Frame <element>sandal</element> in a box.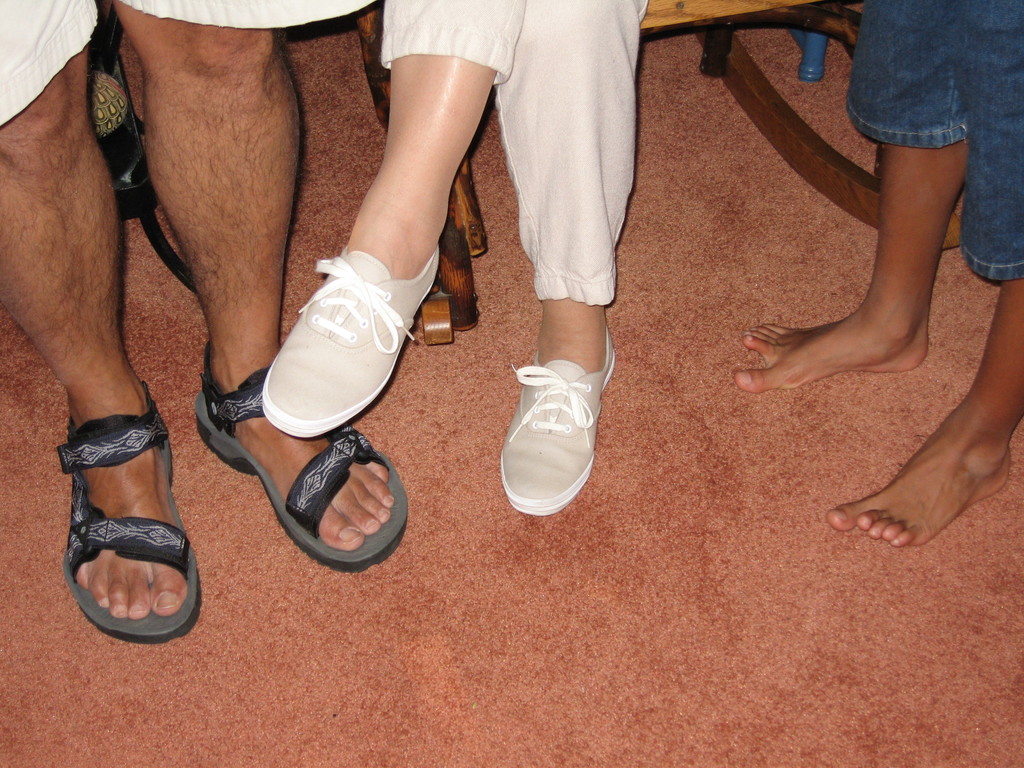
58,347,182,637.
